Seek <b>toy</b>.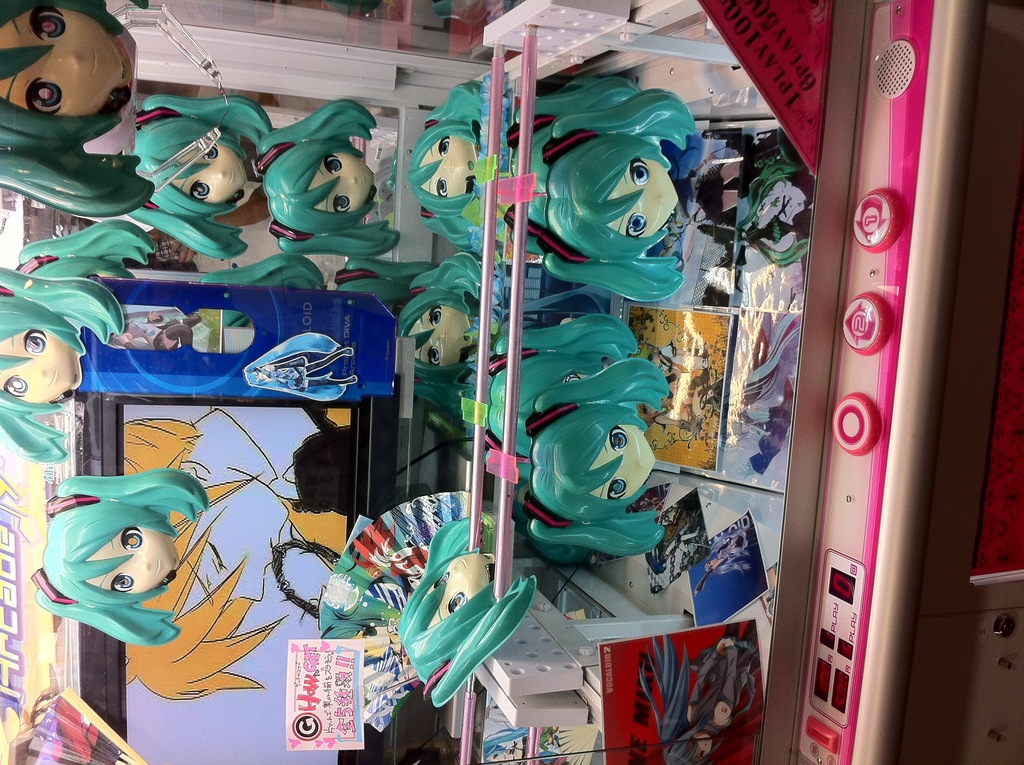
0:211:156:464.
